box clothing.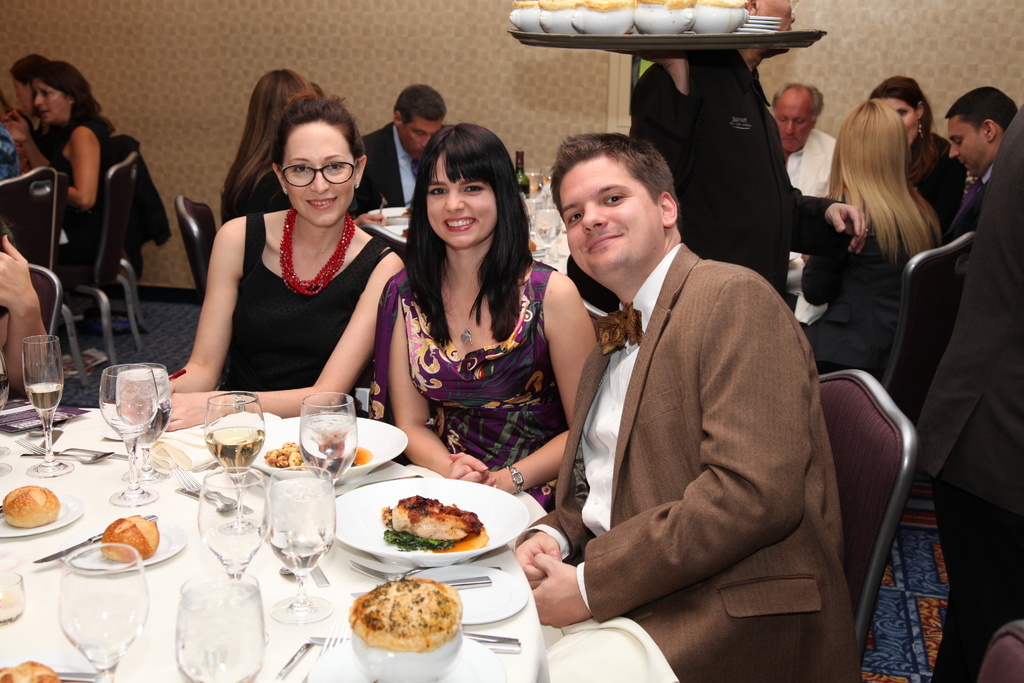
[617, 42, 819, 309].
